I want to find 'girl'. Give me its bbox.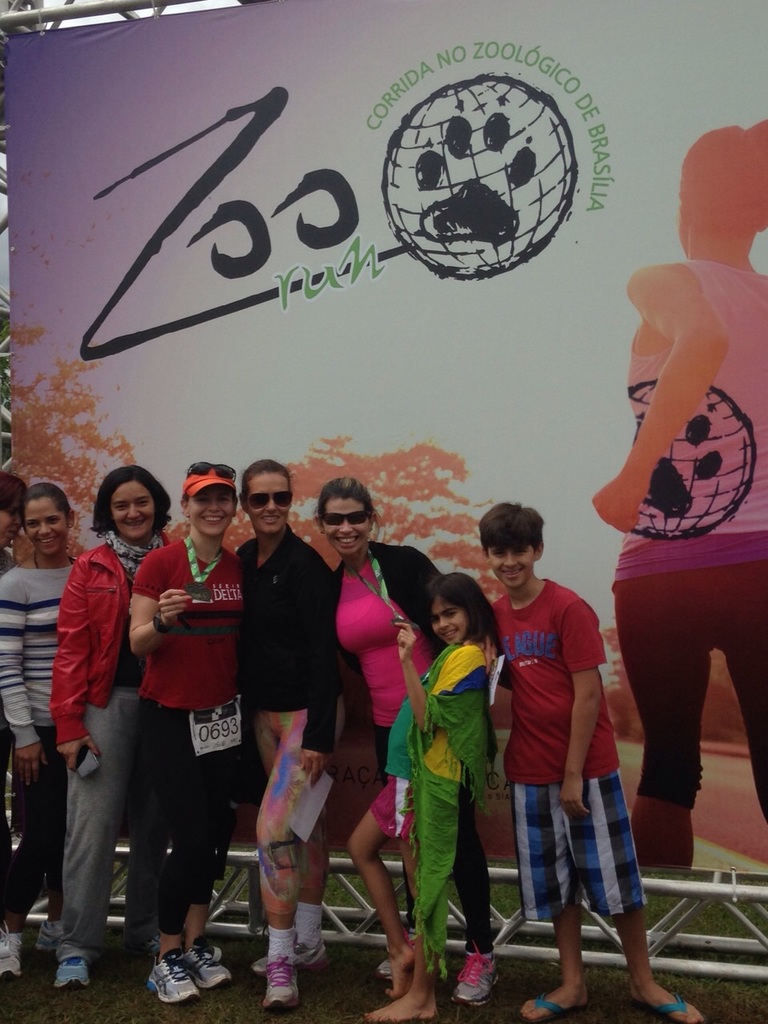
left=0, top=484, right=82, bottom=977.
